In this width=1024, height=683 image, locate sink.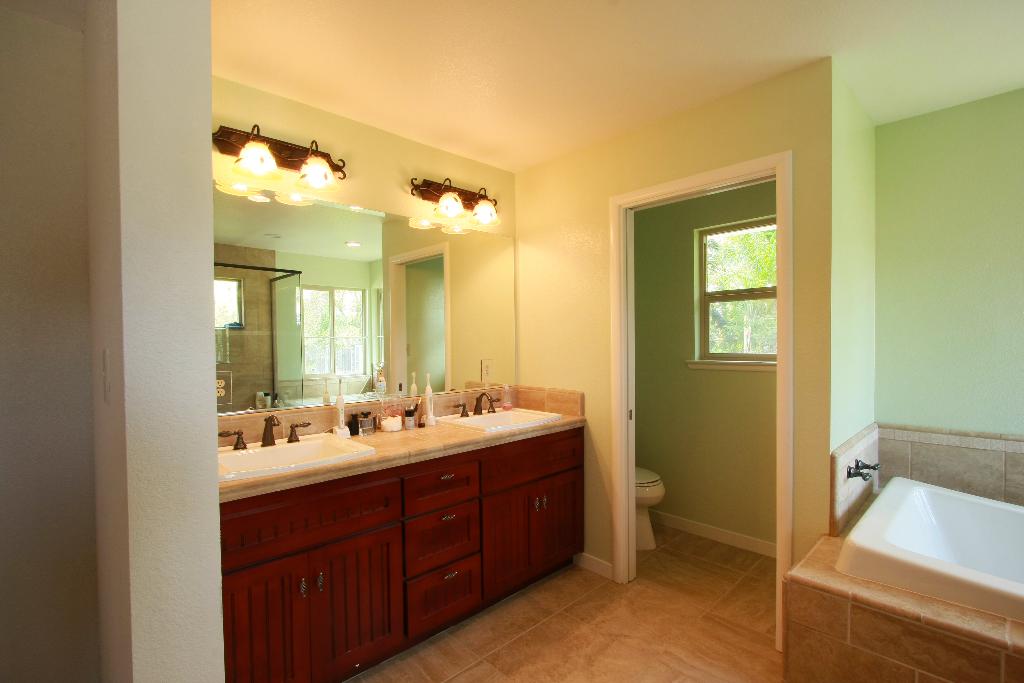
Bounding box: BBox(435, 393, 565, 436).
